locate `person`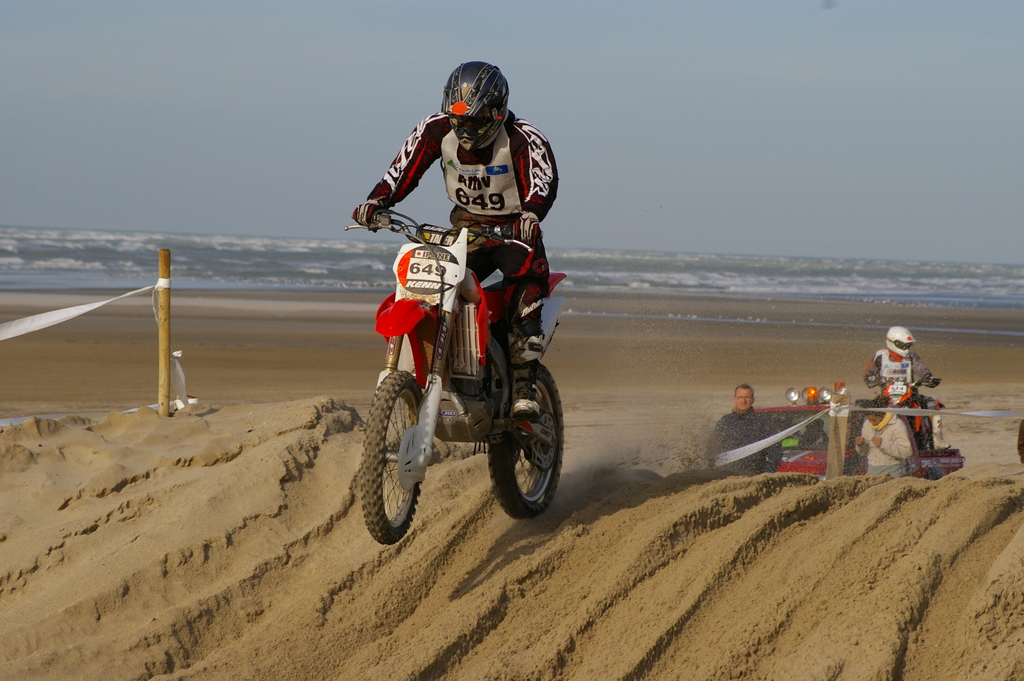
bbox(348, 55, 561, 418)
